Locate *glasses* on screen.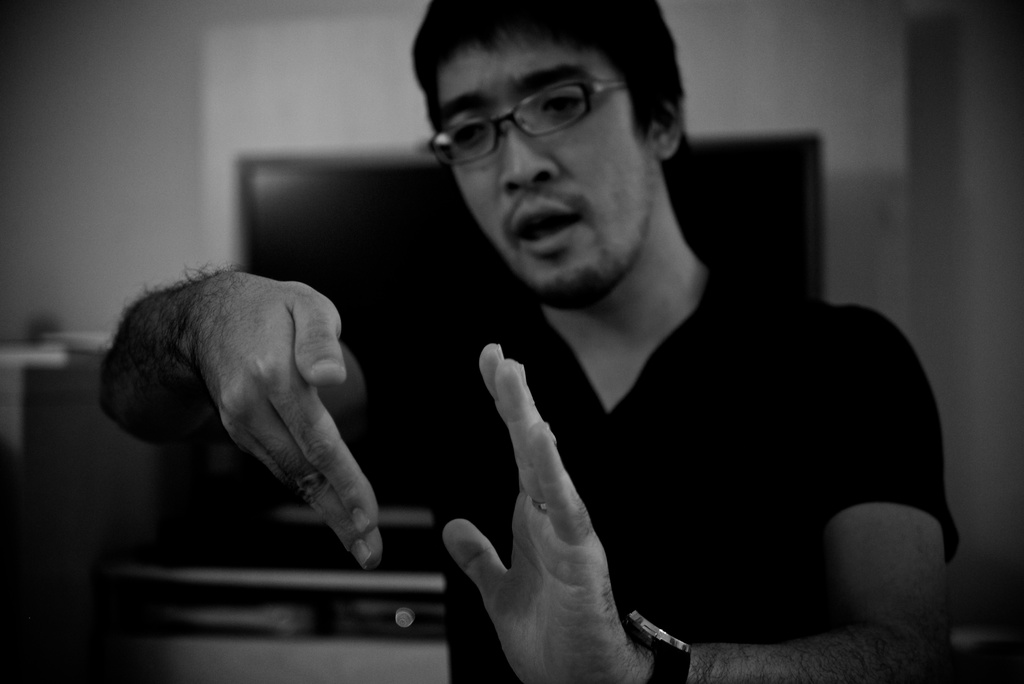
On screen at bbox=(422, 82, 628, 167).
